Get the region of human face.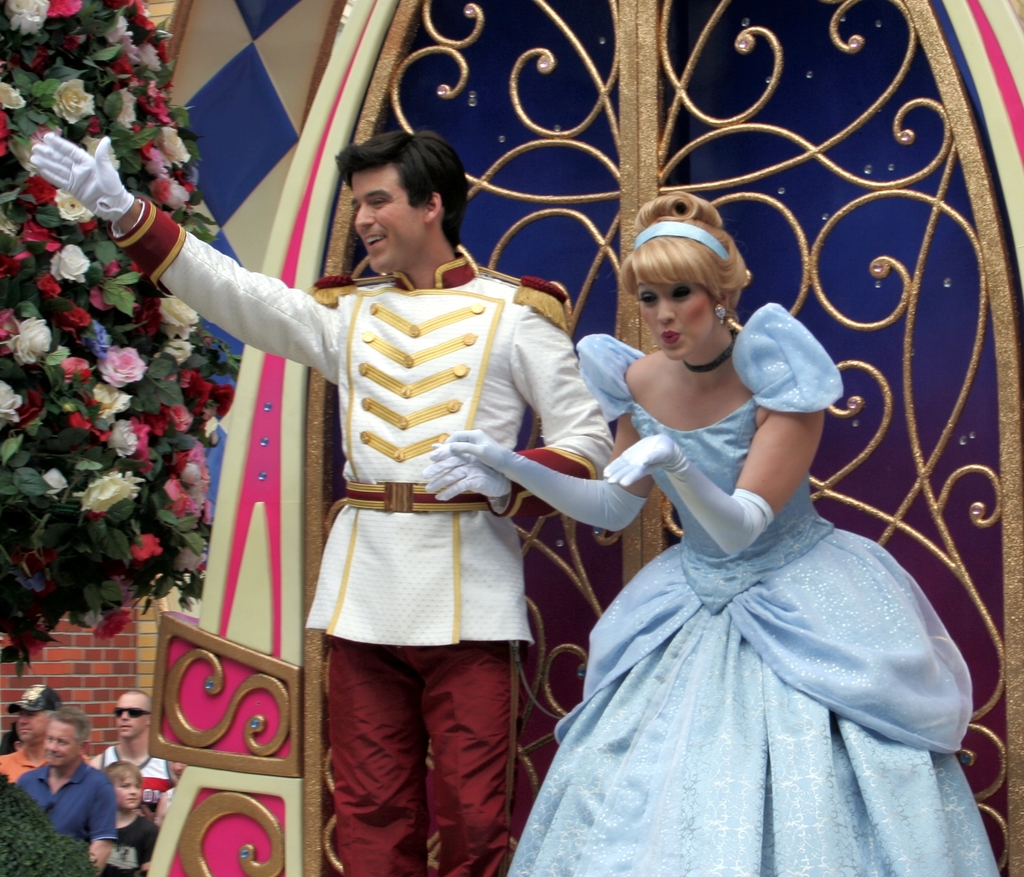
pyautogui.locateOnScreen(351, 170, 417, 273).
